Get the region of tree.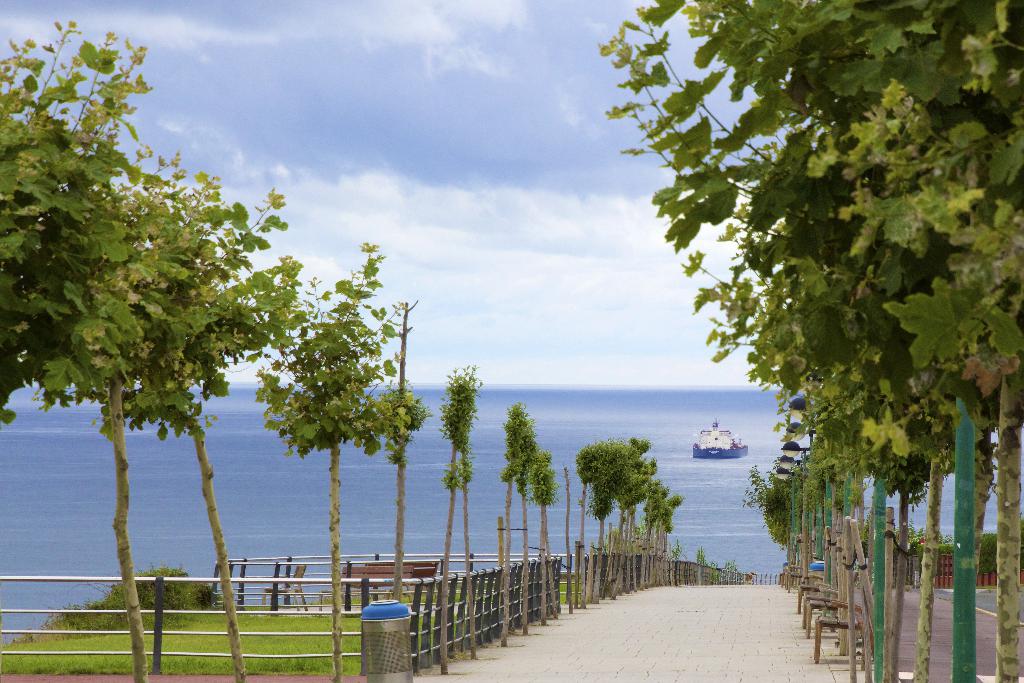
x1=577 y1=437 x2=637 y2=604.
